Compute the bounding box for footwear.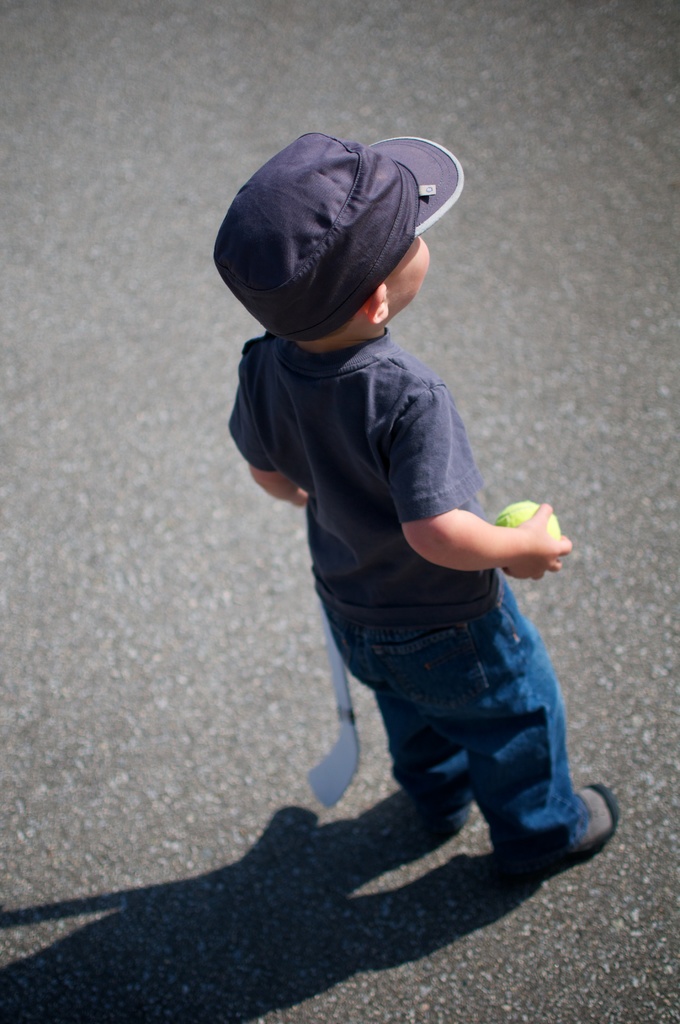
bbox=(527, 799, 624, 872).
